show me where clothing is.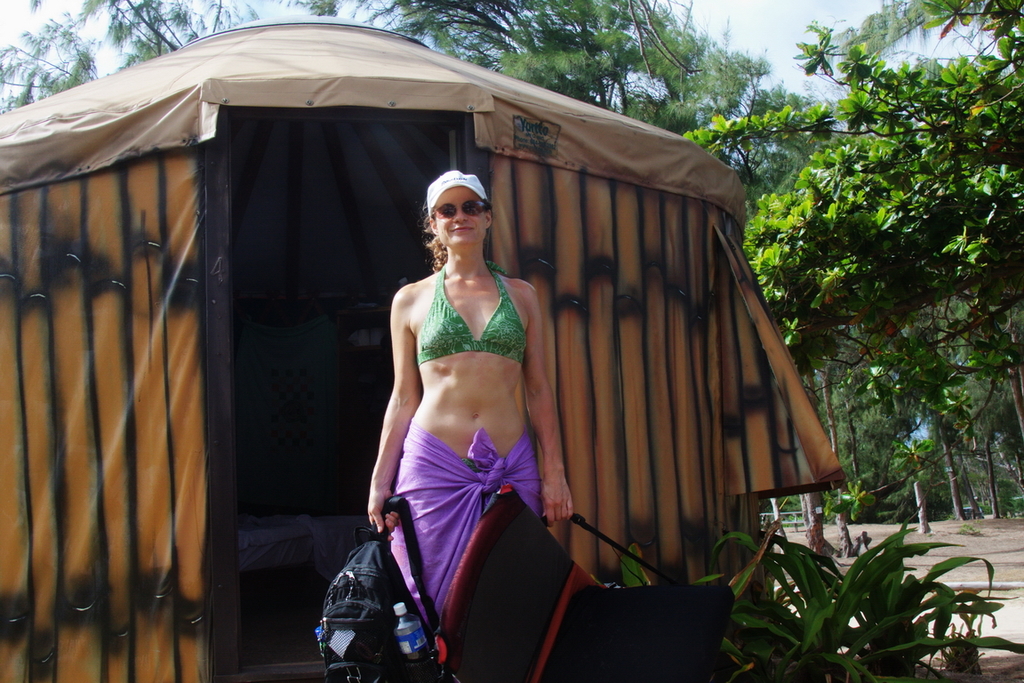
clothing is at box(365, 215, 556, 628).
